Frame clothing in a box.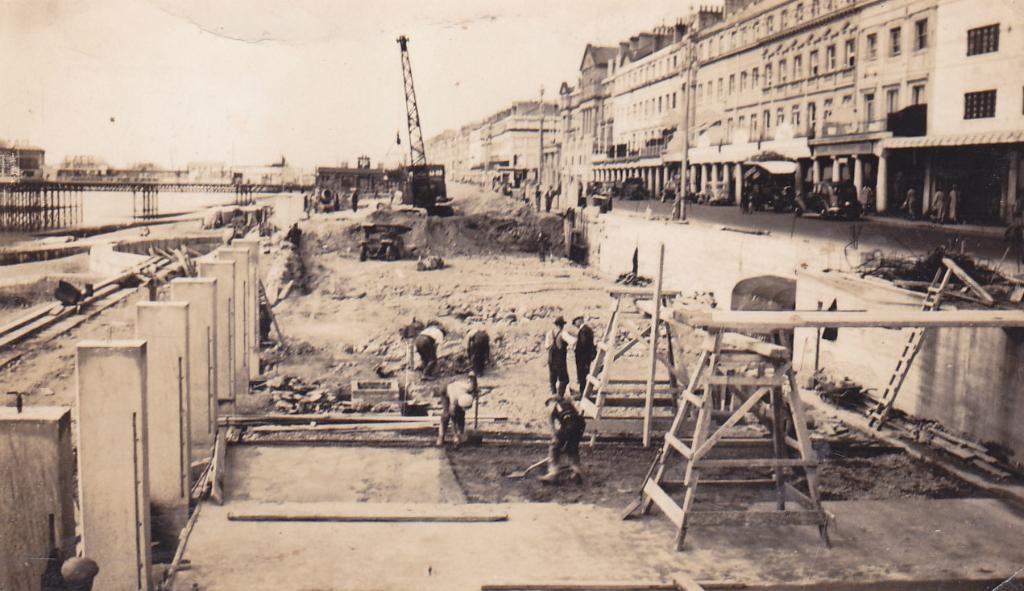
<bbox>543, 324, 570, 387</bbox>.
